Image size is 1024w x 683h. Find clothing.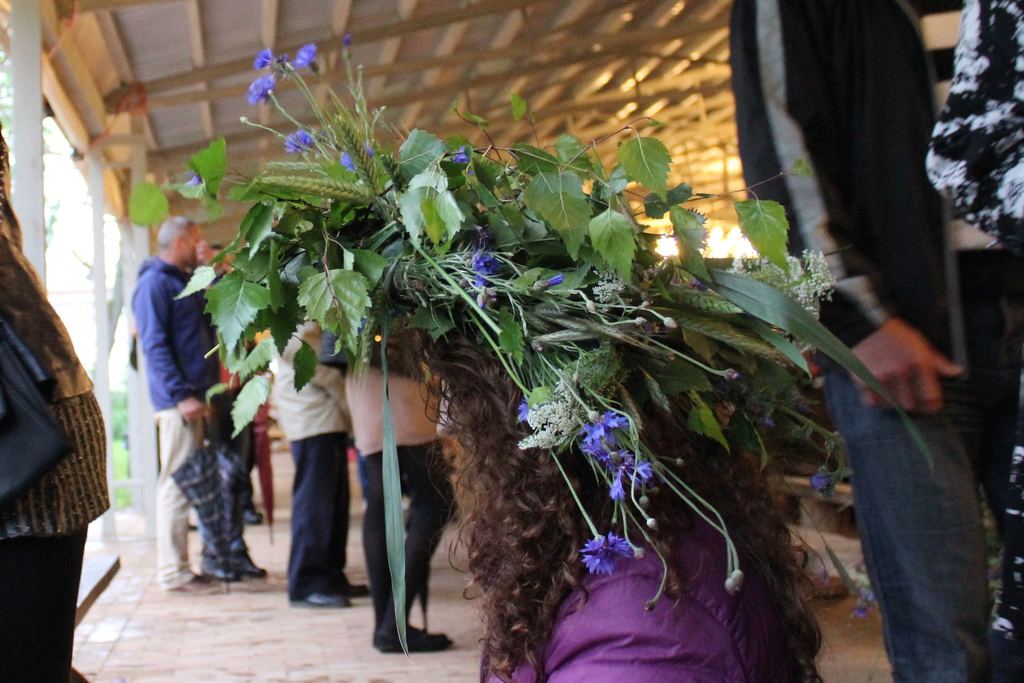
detection(728, 0, 974, 331).
